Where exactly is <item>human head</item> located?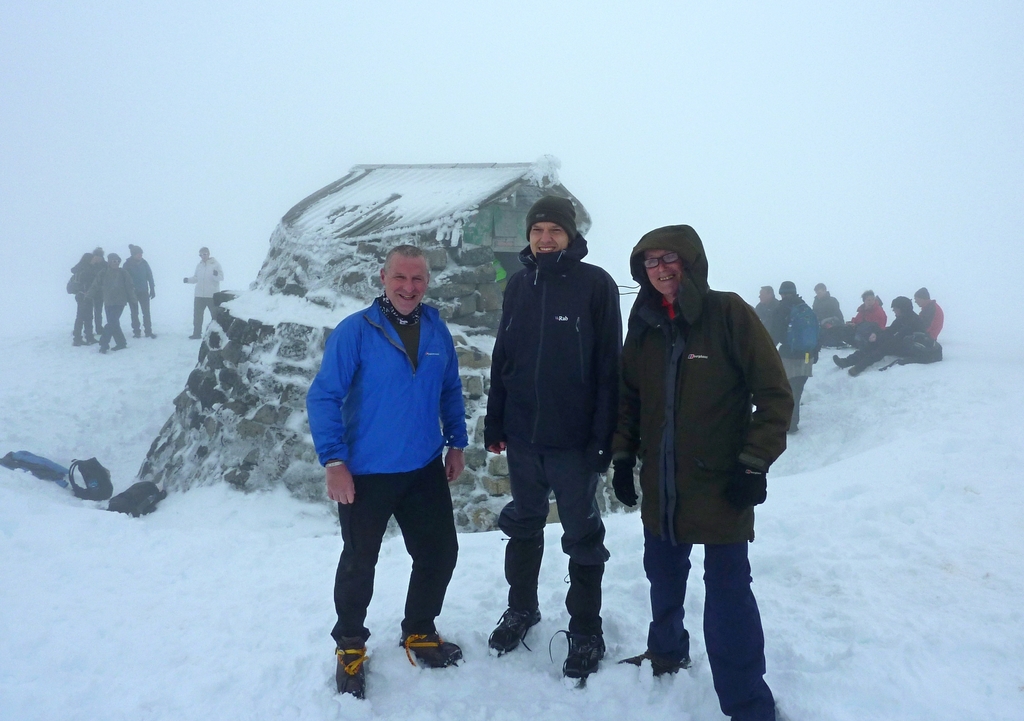
Its bounding box is 89,246,106,263.
